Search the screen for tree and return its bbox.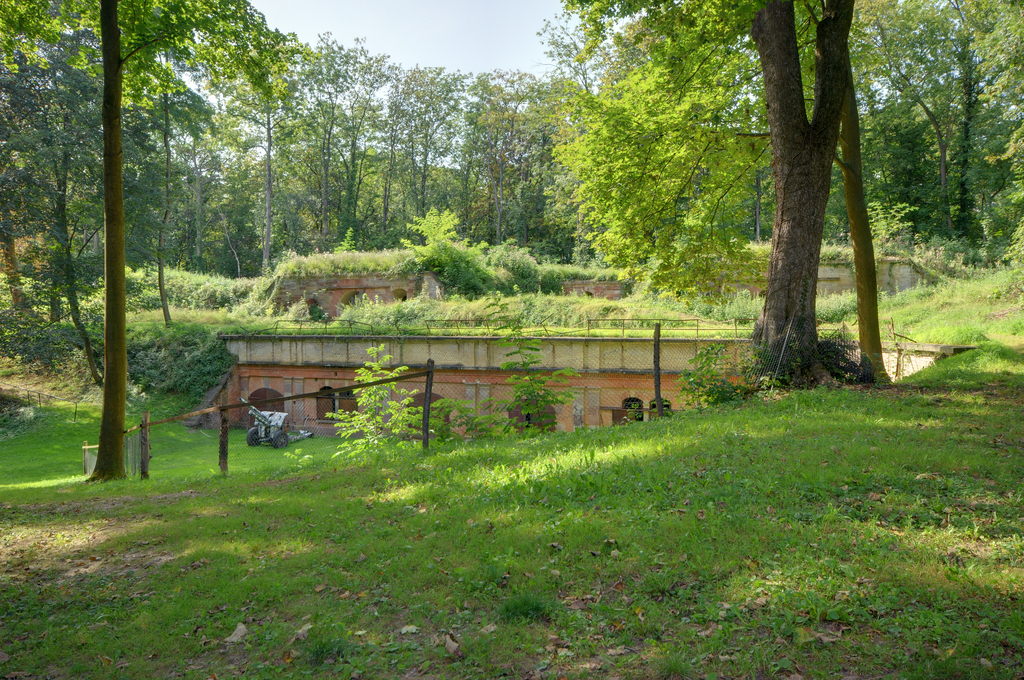
Found: detection(319, 347, 429, 449).
